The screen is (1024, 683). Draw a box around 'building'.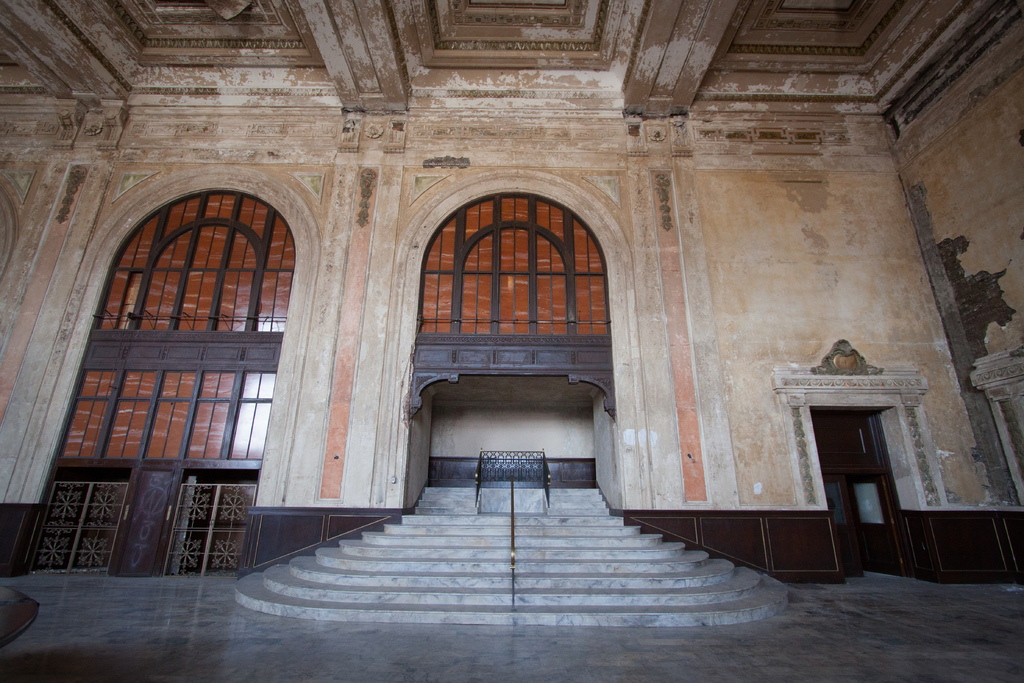
l=0, t=0, r=1023, b=682.
